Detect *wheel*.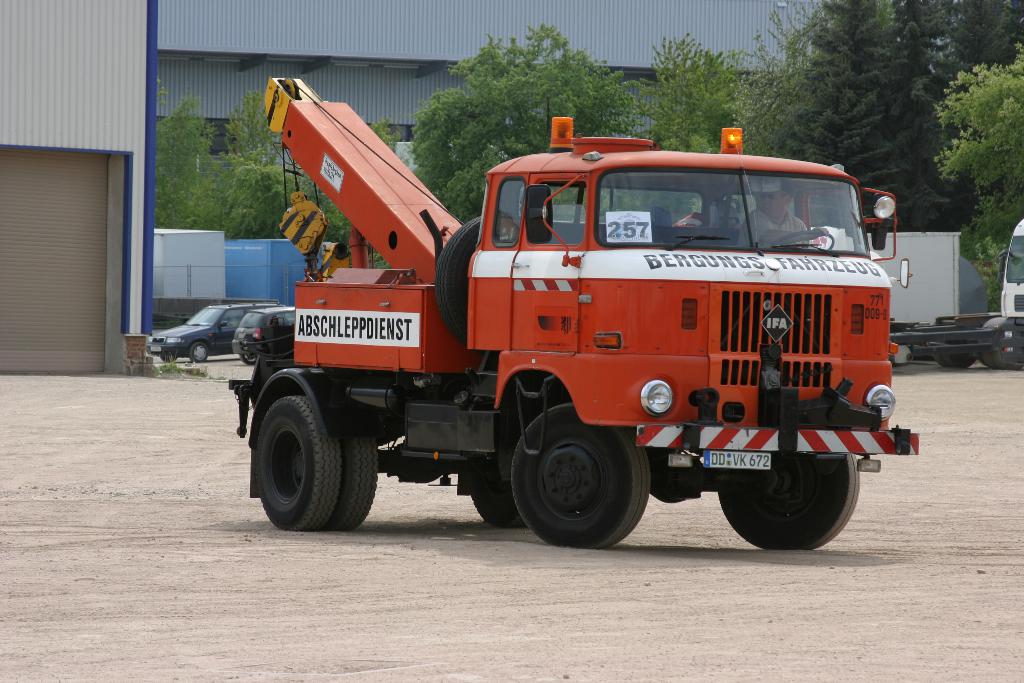
Detected at x1=941 y1=331 x2=979 y2=368.
